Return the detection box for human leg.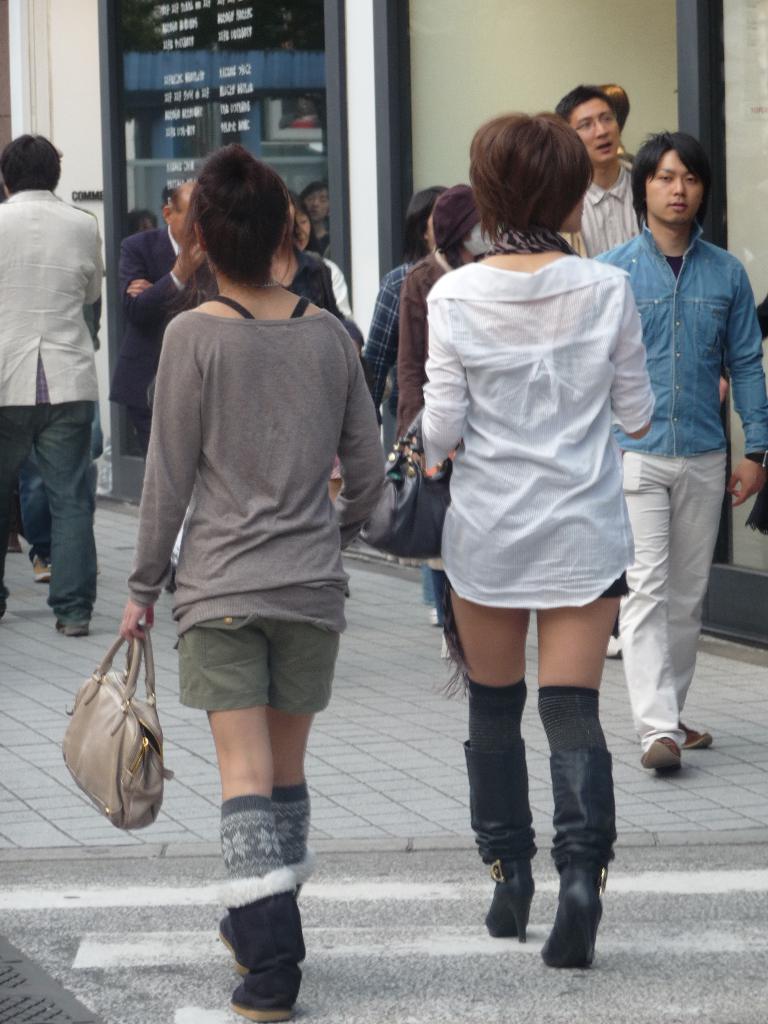
left=0, top=405, right=18, bottom=600.
